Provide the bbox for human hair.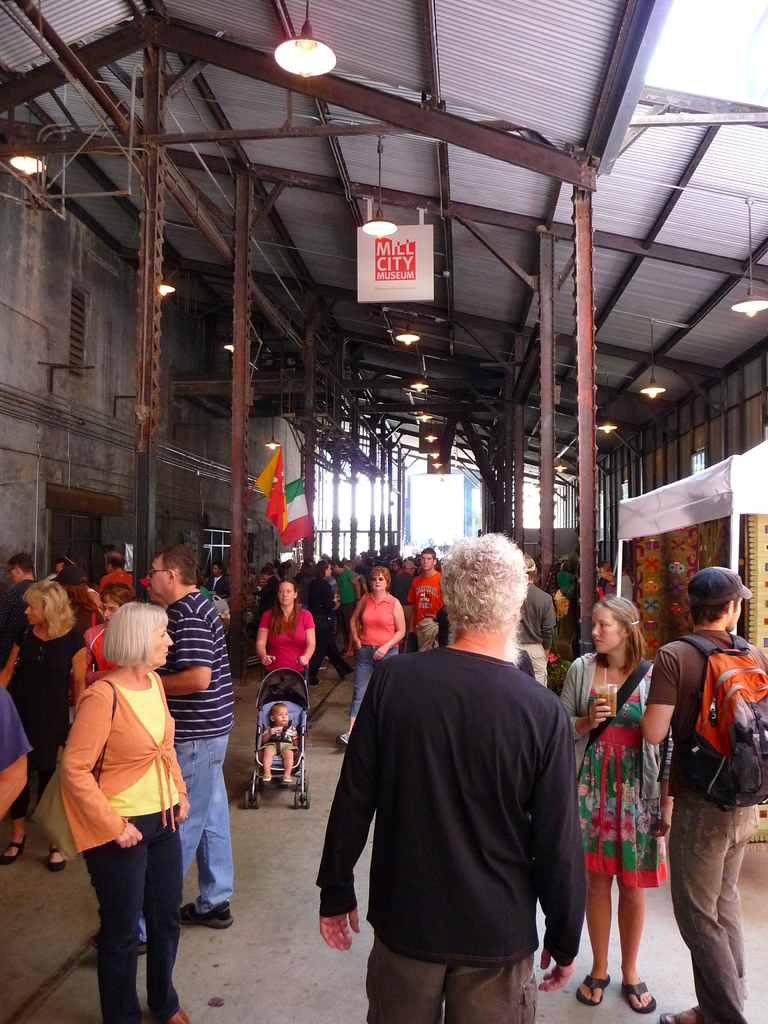
<region>560, 561, 571, 572</region>.
